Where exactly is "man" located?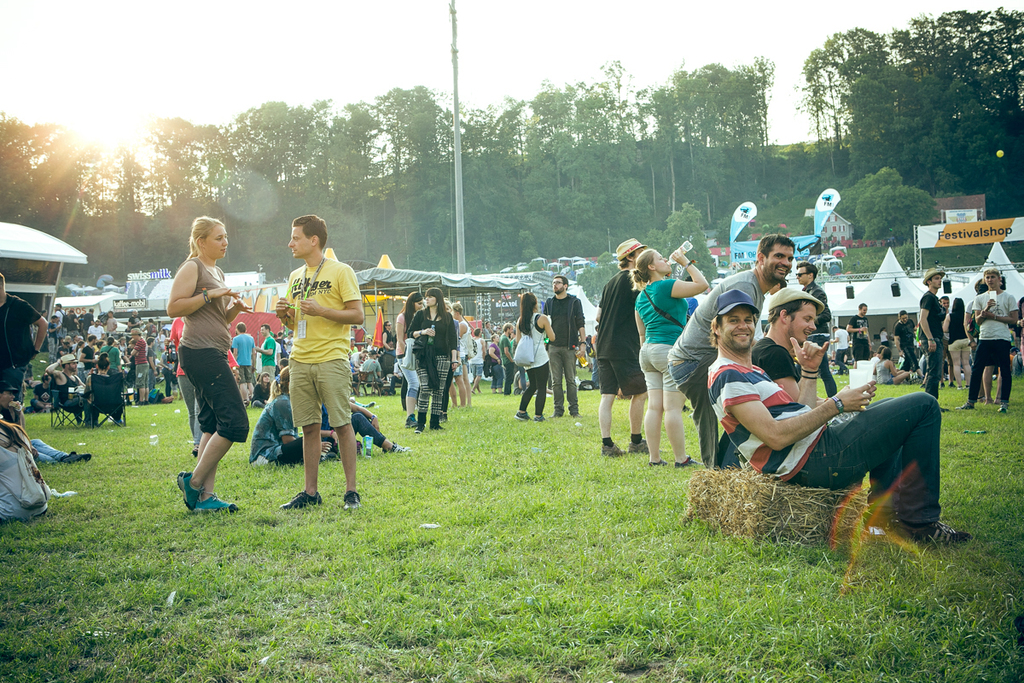
Its bounding box is 0/272/48/400.
